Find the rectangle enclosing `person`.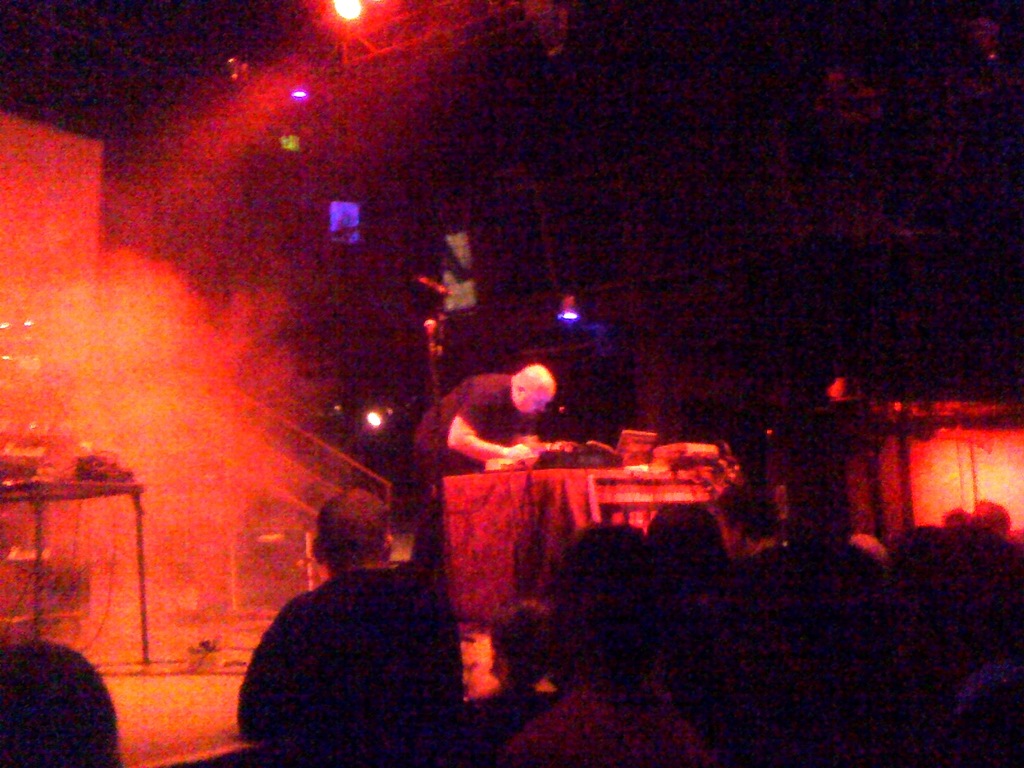
l=652, t=500, r=753, b=728.
